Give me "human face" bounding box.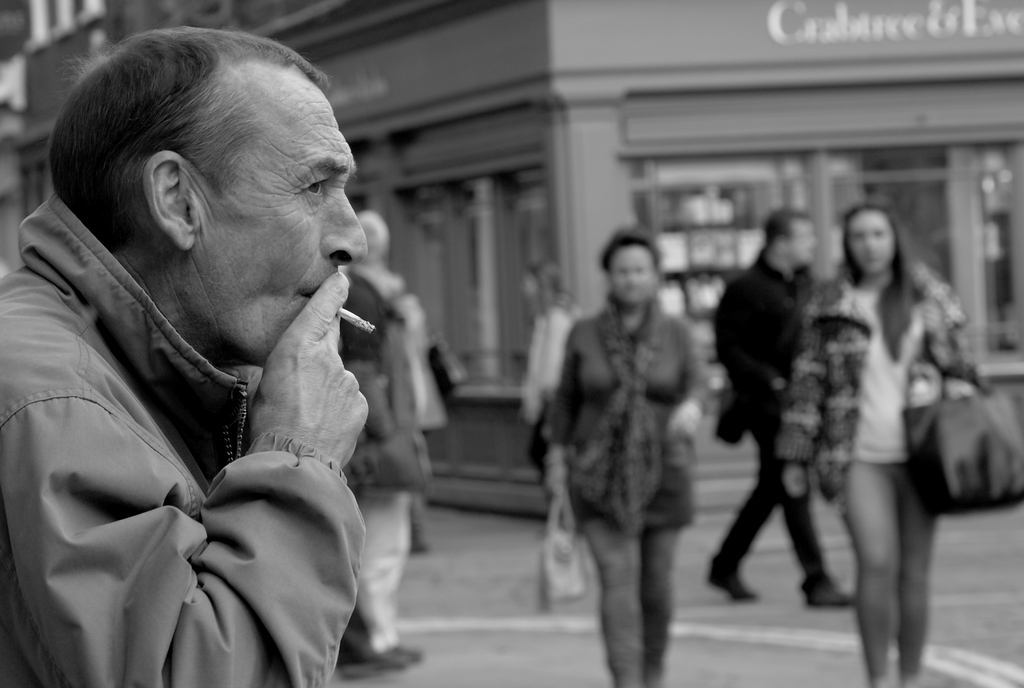
pyautogui.locateOnScreen(855, 210, 897, 274).
